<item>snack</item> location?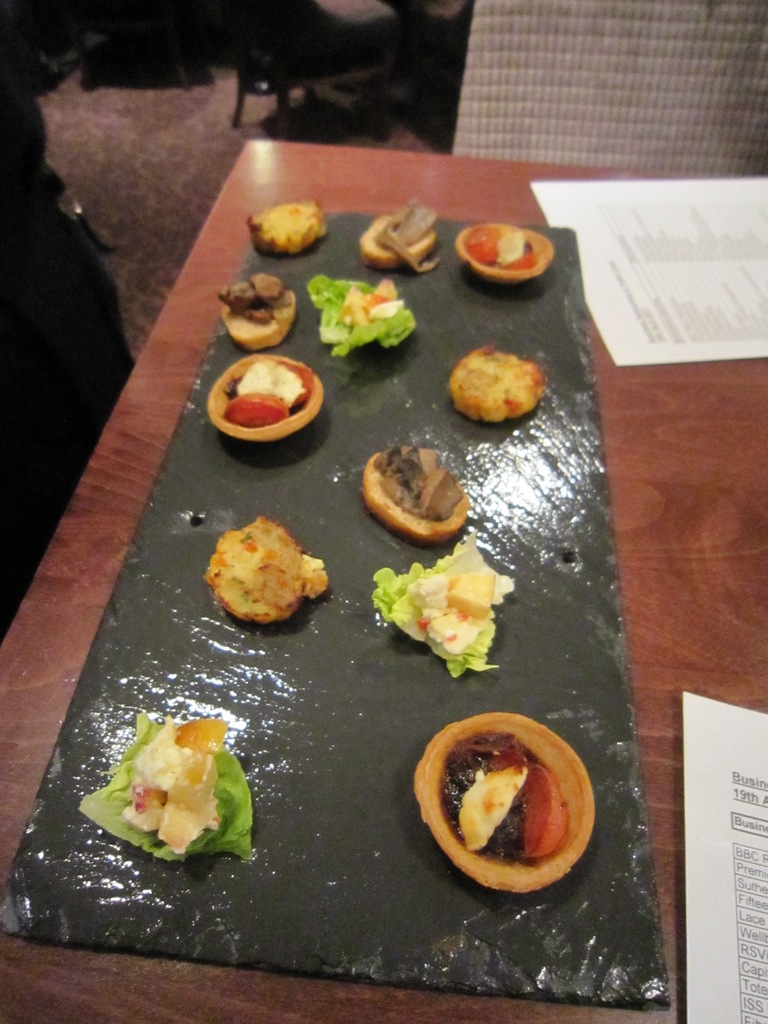
{"left": 457, "top": 223, "right": 558, "bottom": 282}
